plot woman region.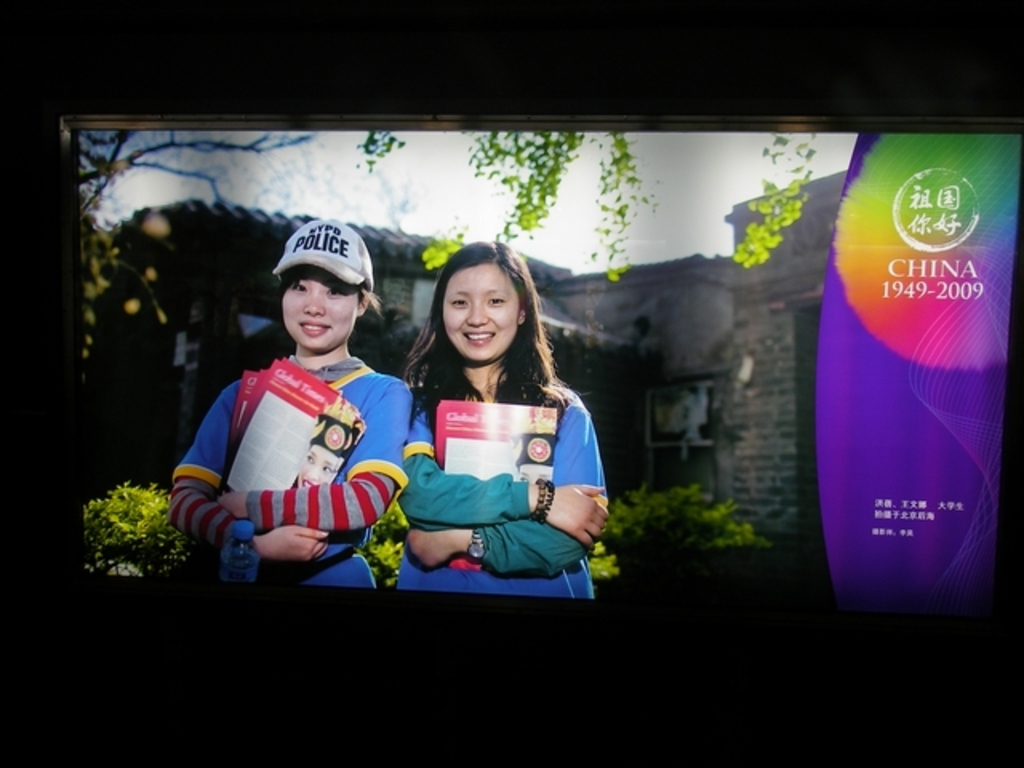
Plotted at x1=293, y1=410, x2=366, y2=493.
